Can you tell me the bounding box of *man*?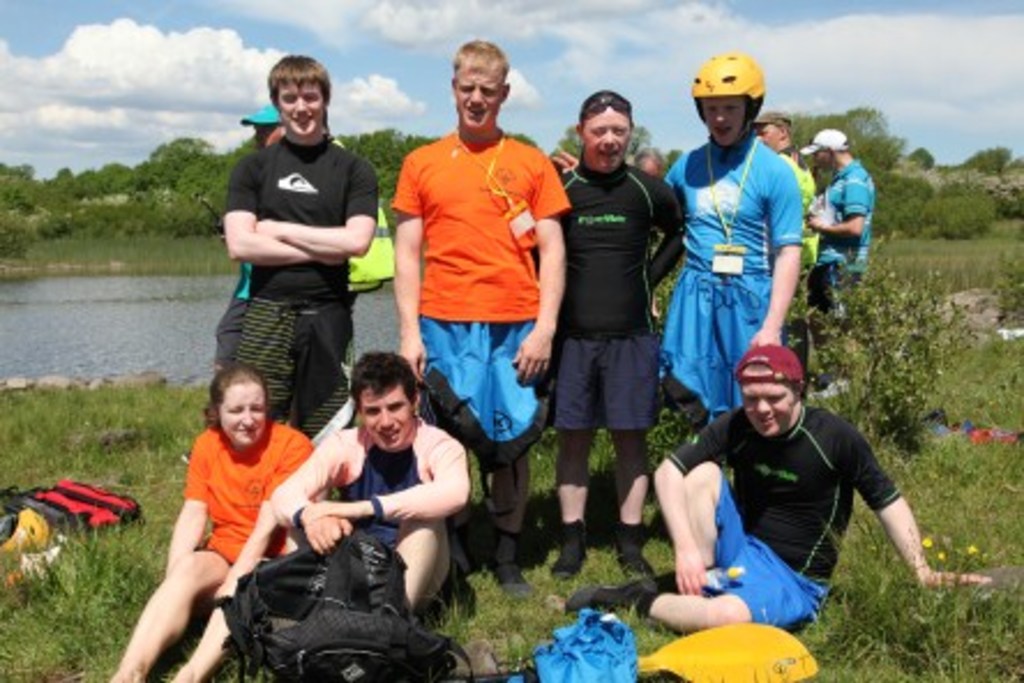
crop(221, 58, 387, 485).
